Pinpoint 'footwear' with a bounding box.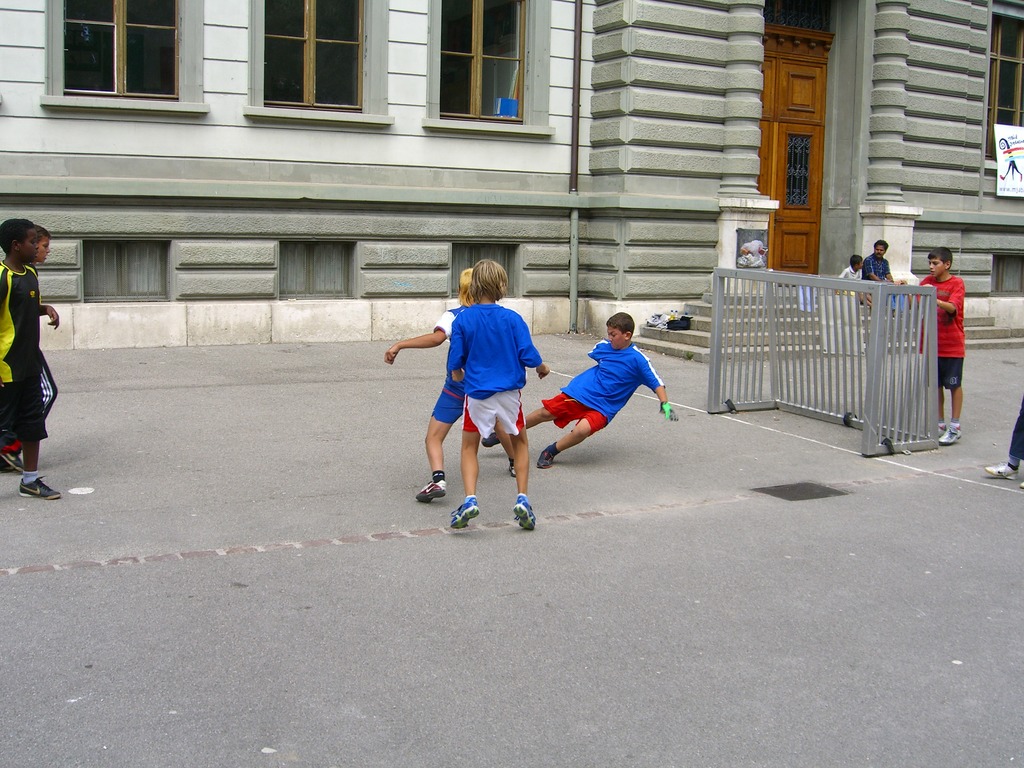
region(538, 446, 556, 468).
